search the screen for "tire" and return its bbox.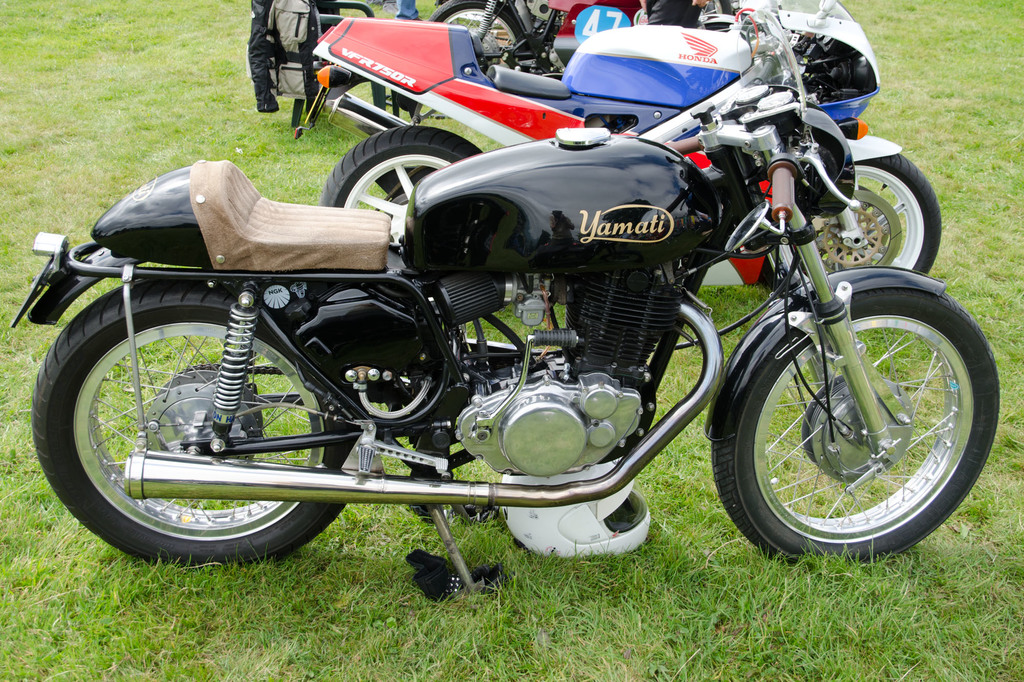
Found: x1=33 y1=267 x2=362 y2=569.
